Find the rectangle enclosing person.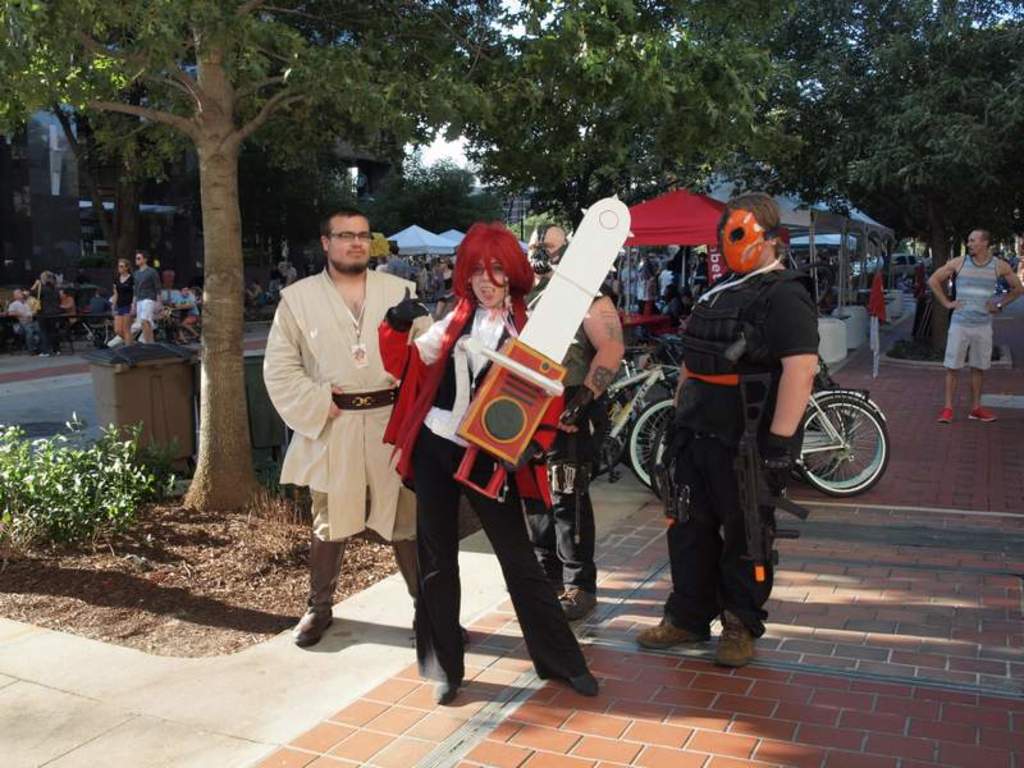
[385, 242, 568, 696].
